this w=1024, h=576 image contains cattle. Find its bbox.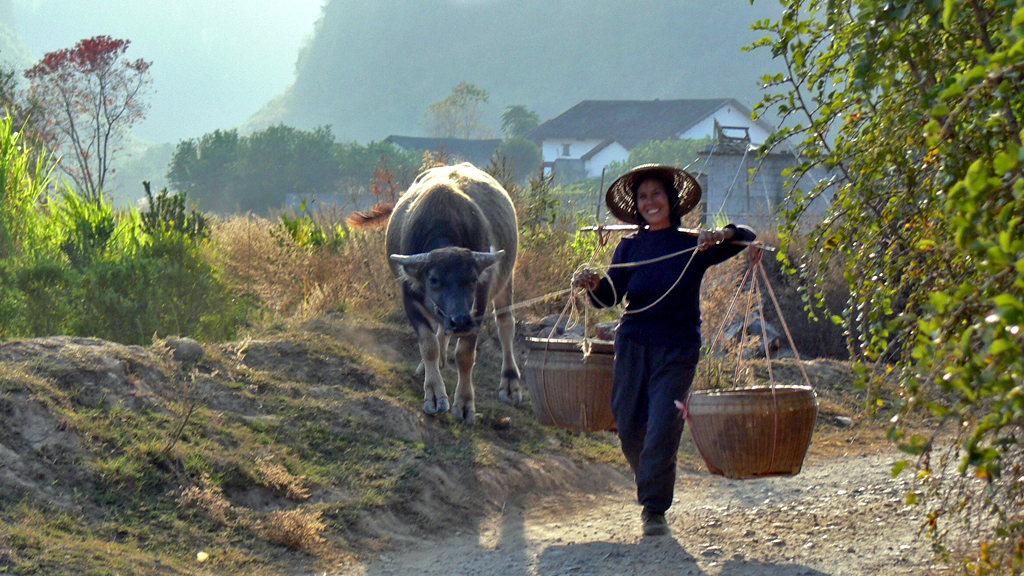
(385,161,518,415).
